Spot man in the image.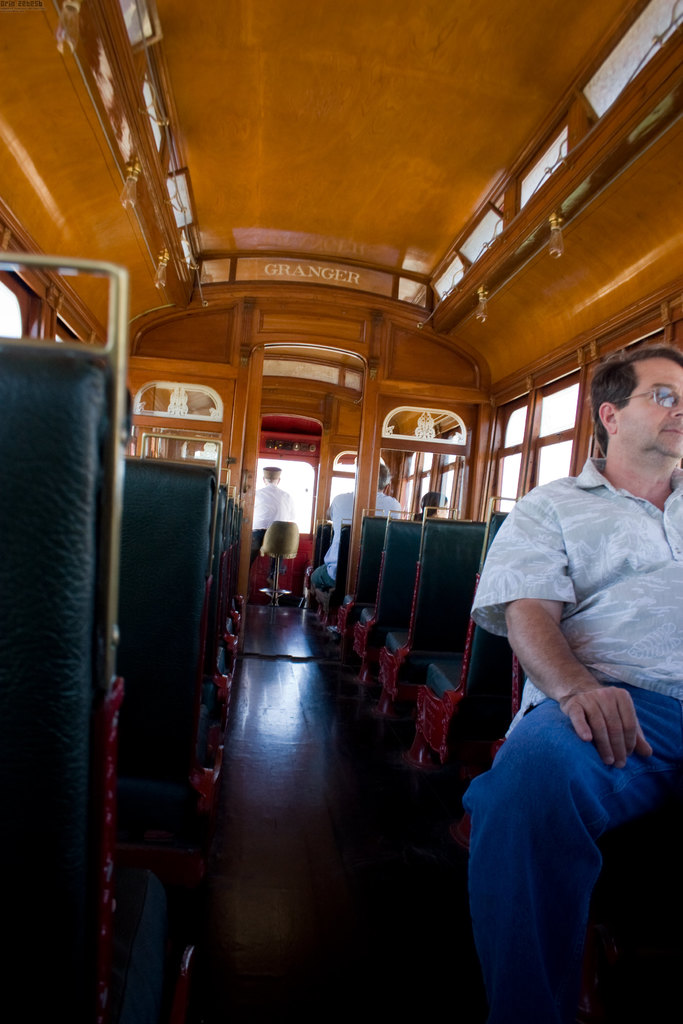
man found at [x1=306, y1=458, x2=411, y2=593].
